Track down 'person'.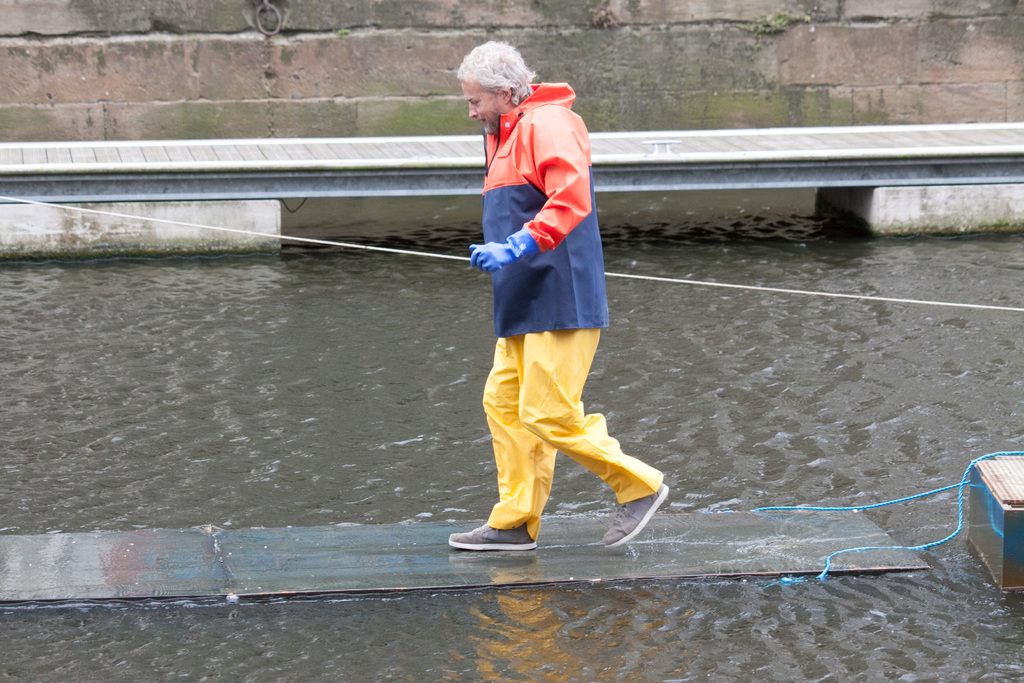
Tracked to <region>453, 28, 656, 566</region>.
